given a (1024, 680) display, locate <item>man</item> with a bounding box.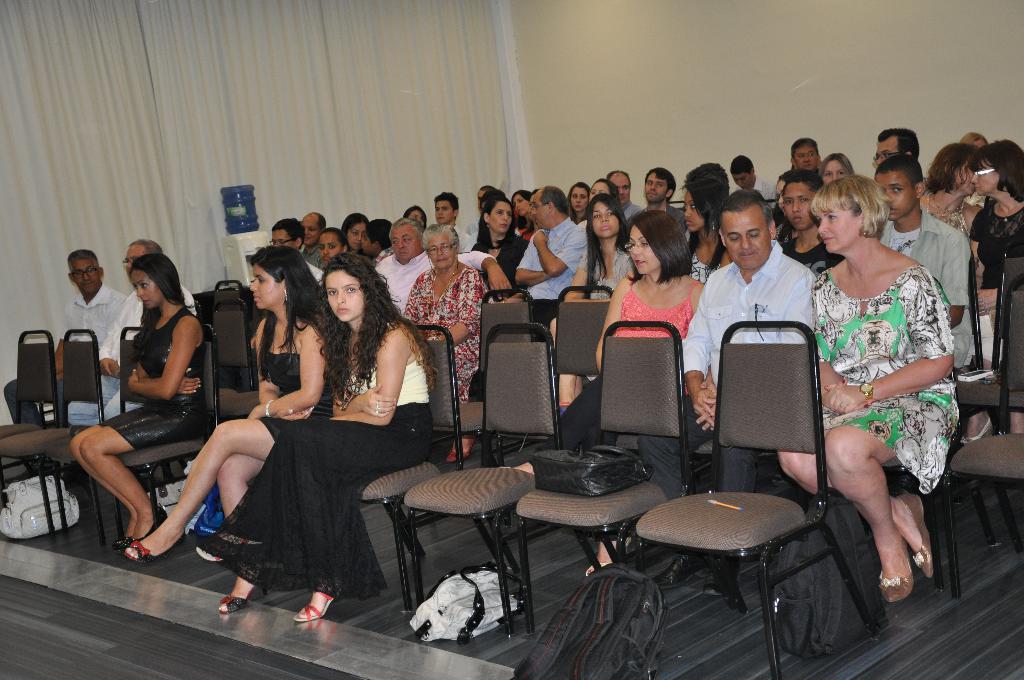
Located: [643, 166, 685, 231].
